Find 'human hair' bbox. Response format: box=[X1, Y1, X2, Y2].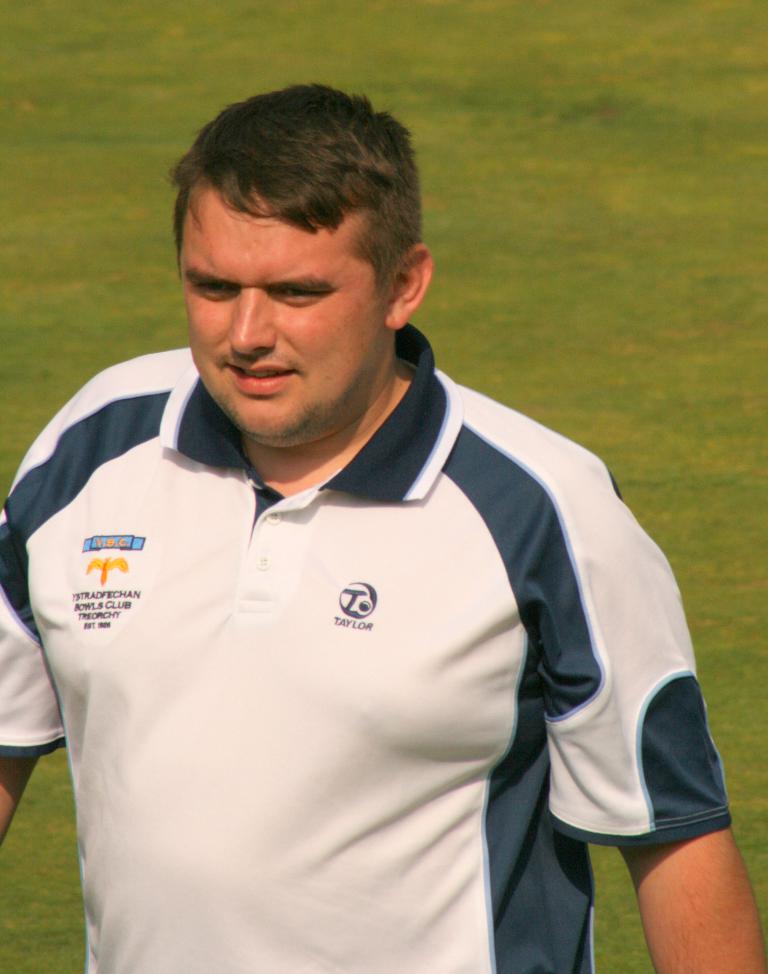
box=[174, 87, 407, 304].
